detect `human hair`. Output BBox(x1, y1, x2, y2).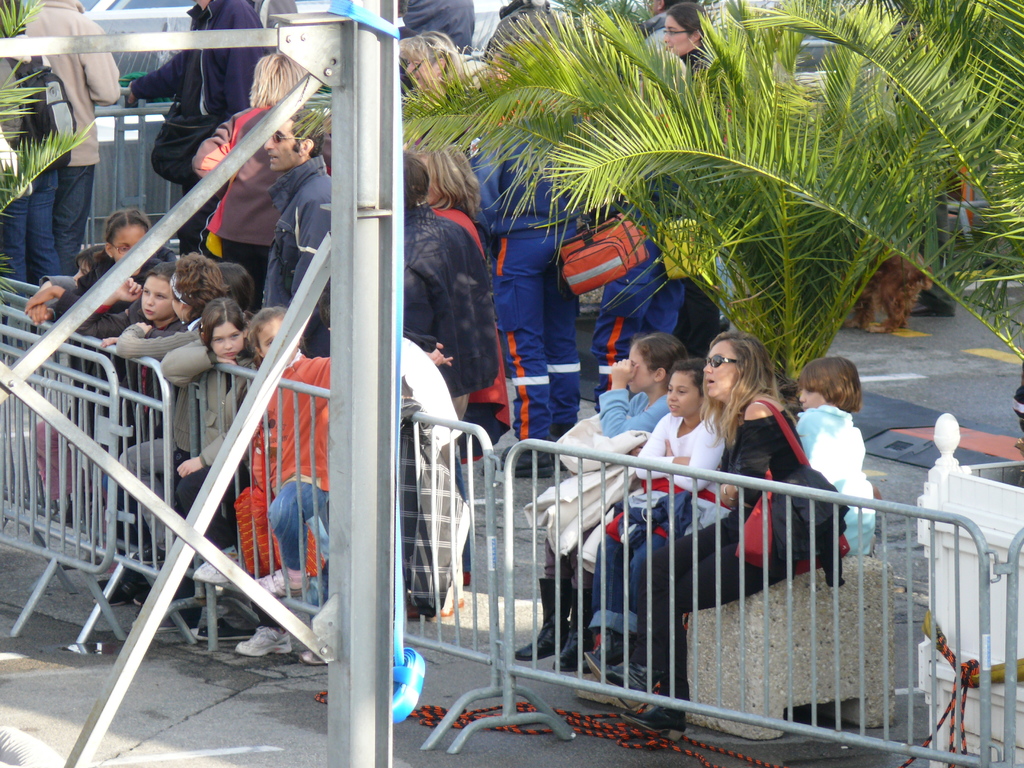
BBox(204, 294, 242, 336).
